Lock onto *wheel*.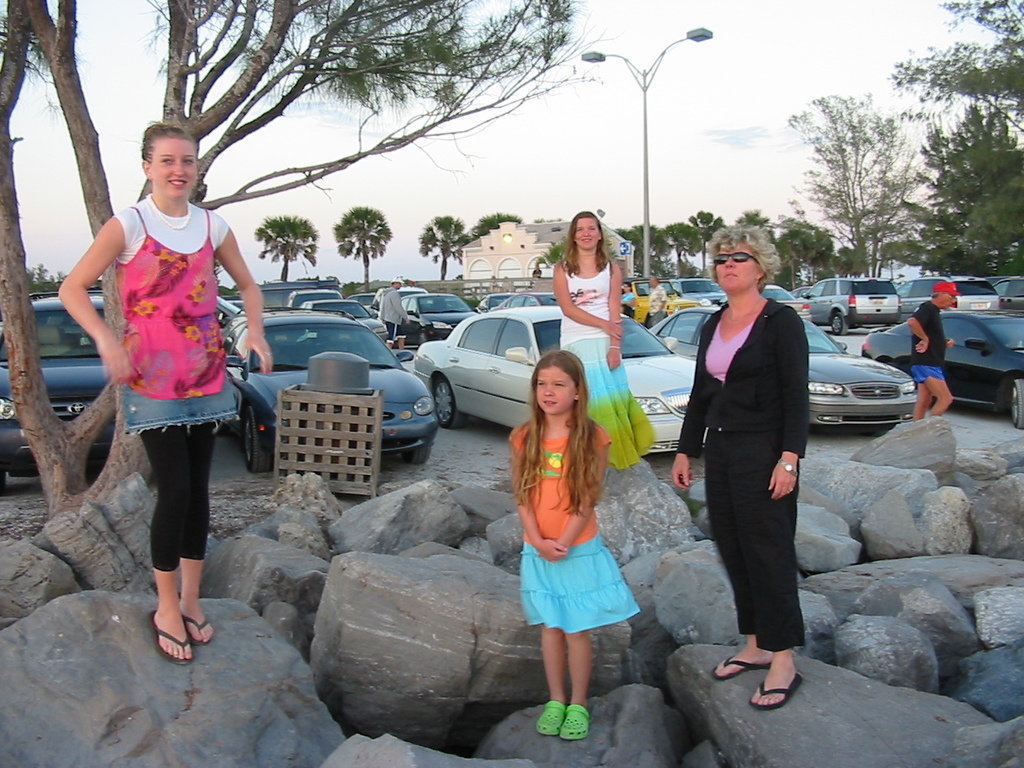
Locked: Rect(404, 445, 432, 465).
